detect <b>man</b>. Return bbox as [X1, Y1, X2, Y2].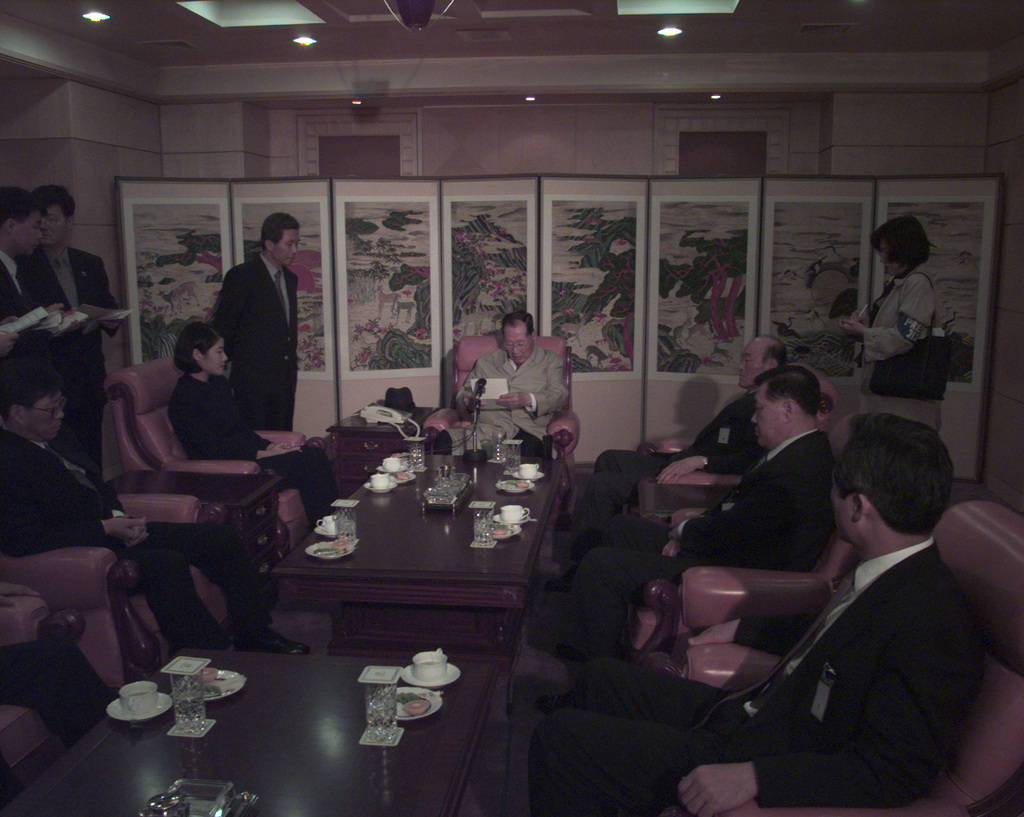
[526, 408, 988, 816].
